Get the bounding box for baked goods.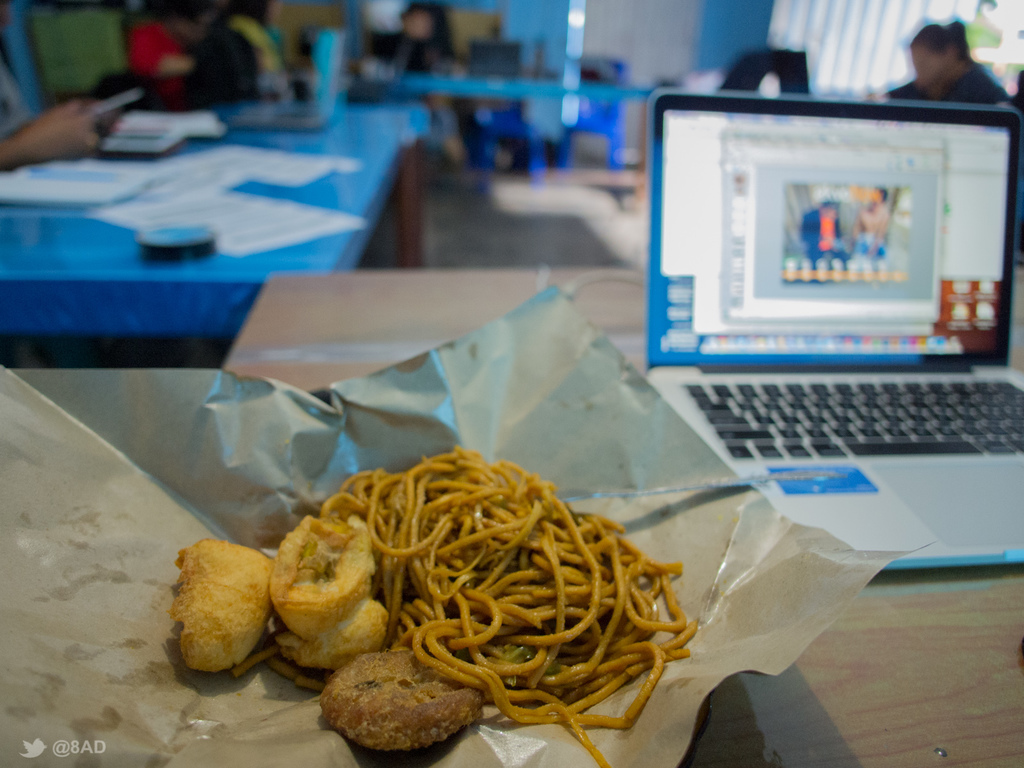
[164, 533, 275, 672].
